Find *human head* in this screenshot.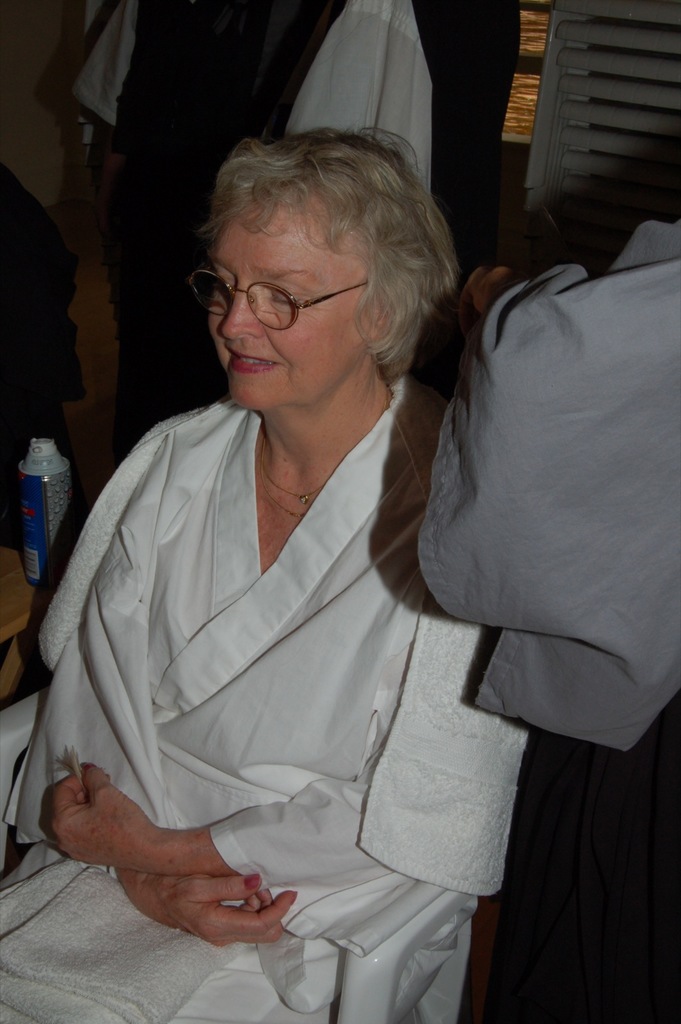
The bounding box for *human head* is bbox=[185, 133, 440, 397].
